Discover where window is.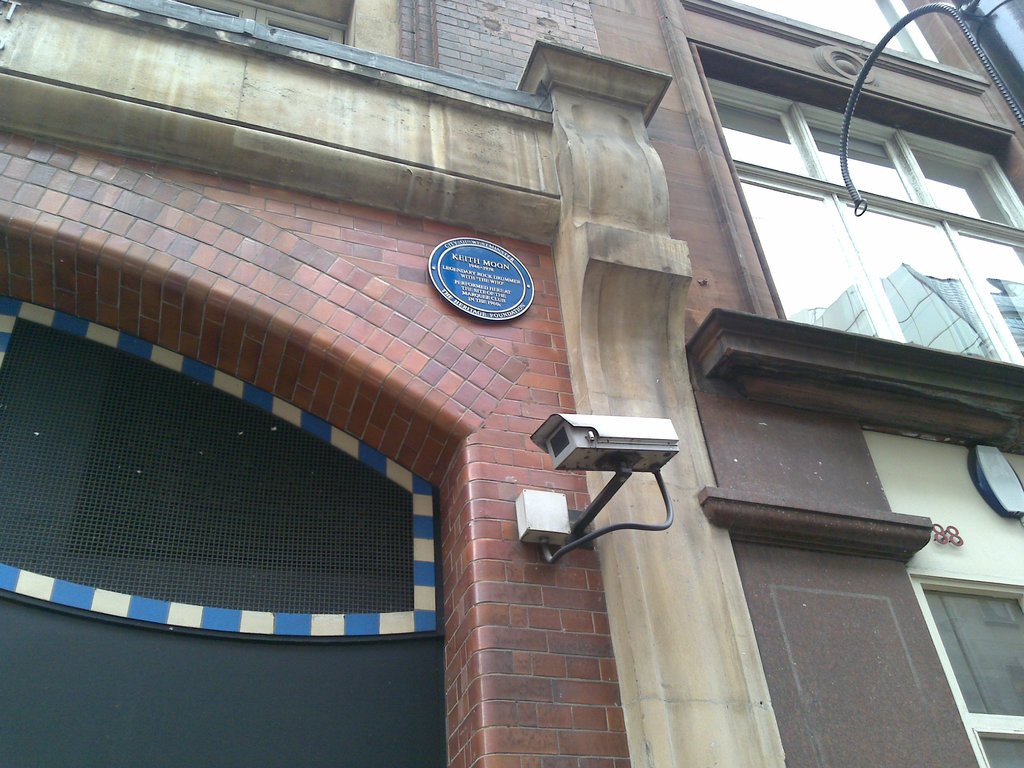
Discovered at locate(689, 31, 1004, 413).
